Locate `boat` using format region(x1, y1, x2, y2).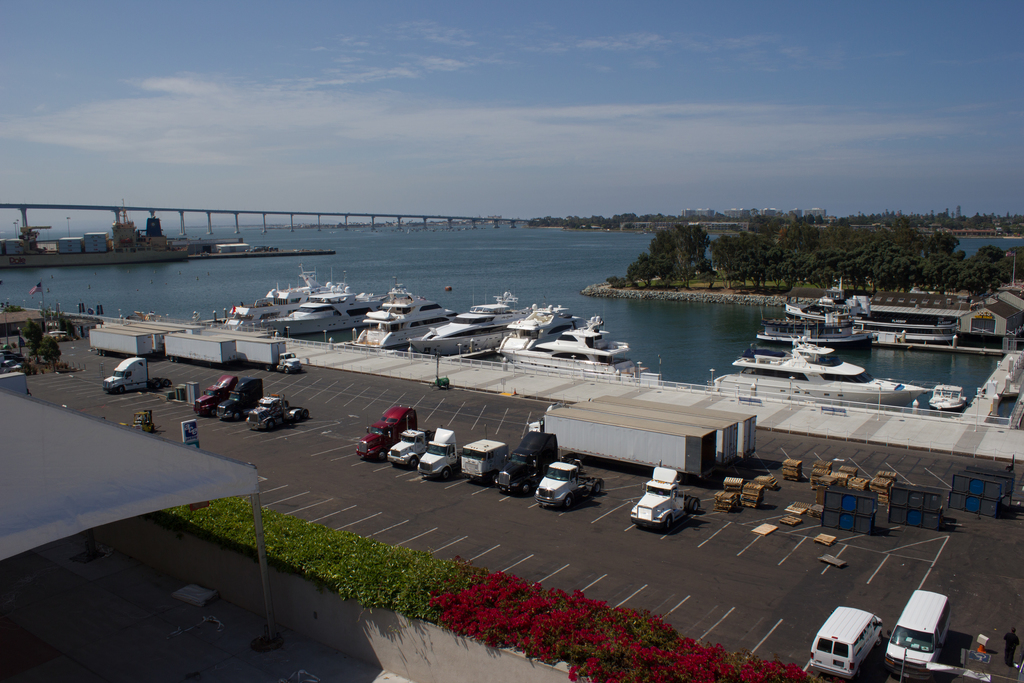
region(224, 270, 330, 331).
